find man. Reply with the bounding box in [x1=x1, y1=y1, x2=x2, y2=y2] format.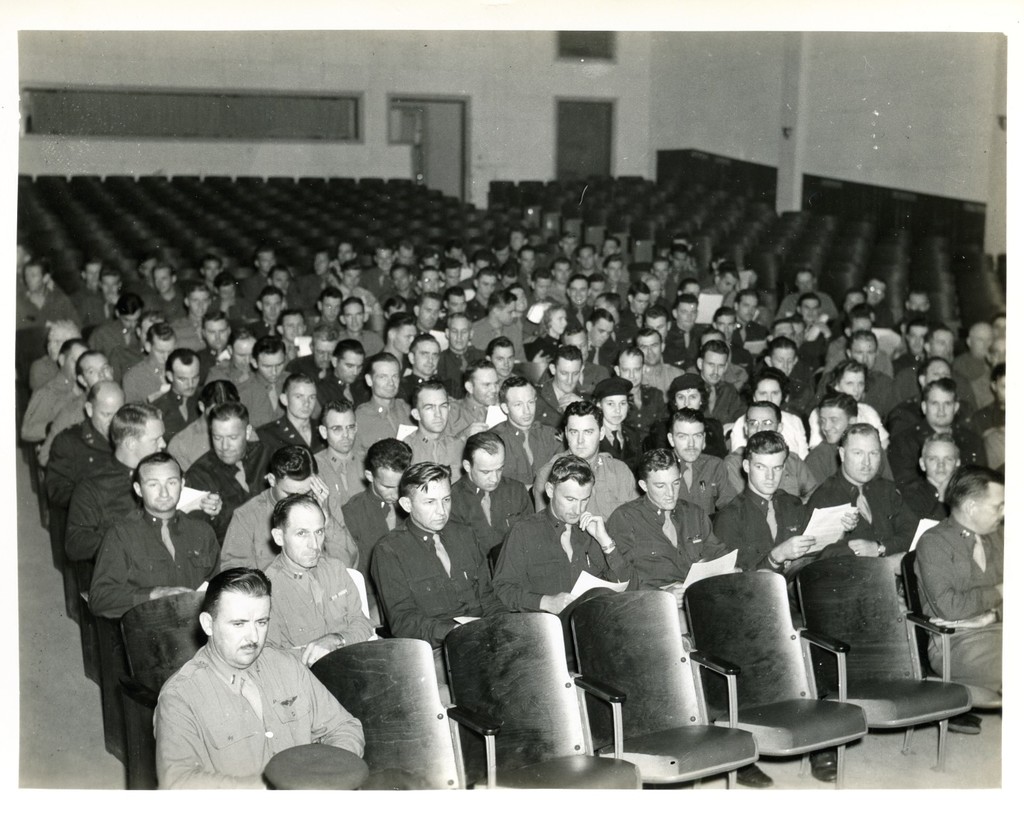
[x1=962, y1=321, x2=993, y2=401].
